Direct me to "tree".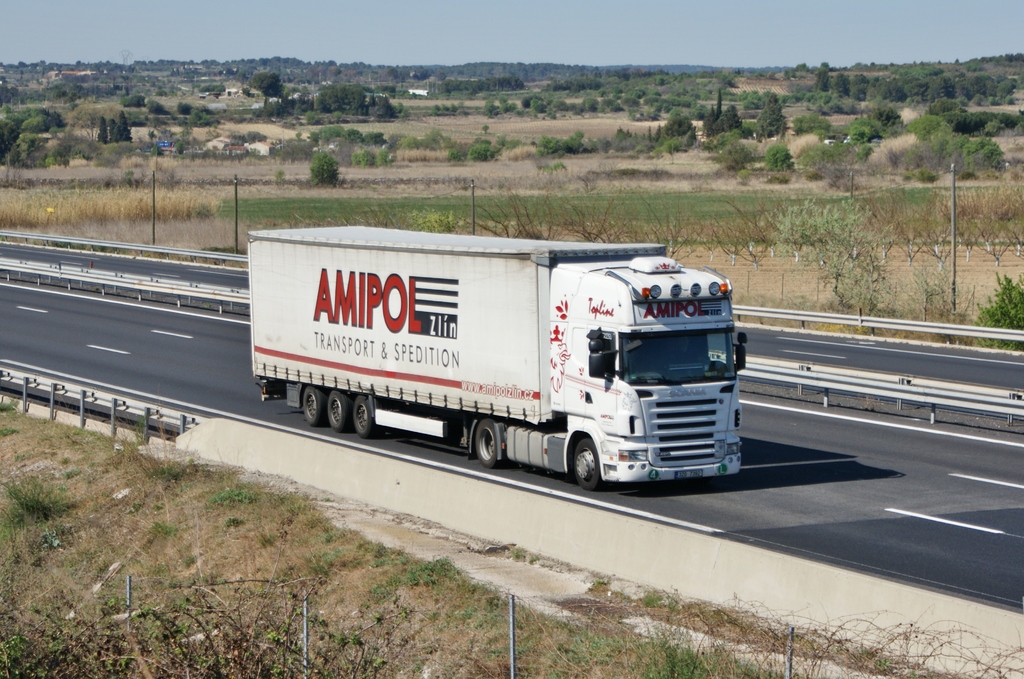
Direction: 198, 82, 227, 97.
